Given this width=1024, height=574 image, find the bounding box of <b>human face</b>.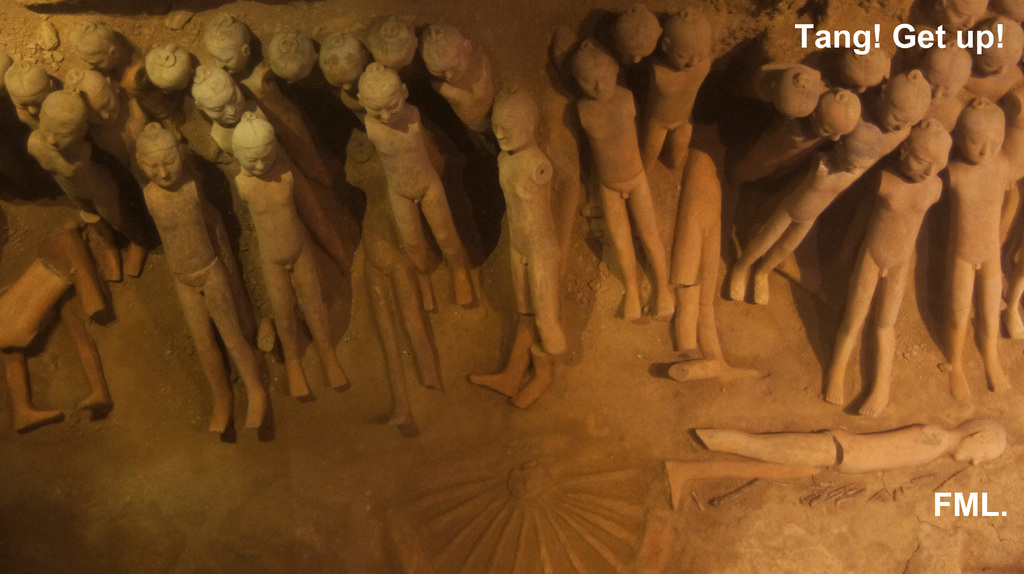
[813,115,850,141].
